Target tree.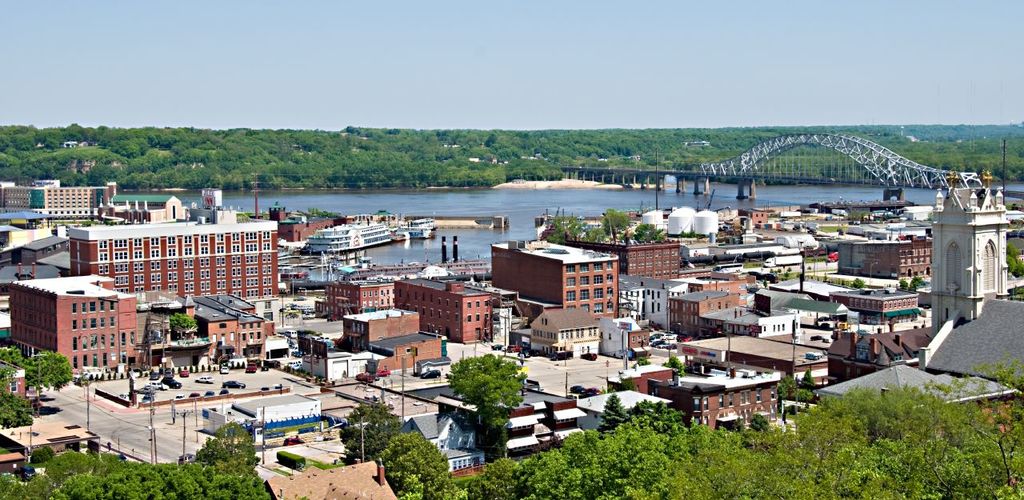
Target region: region(0, 386, 28, 421).
